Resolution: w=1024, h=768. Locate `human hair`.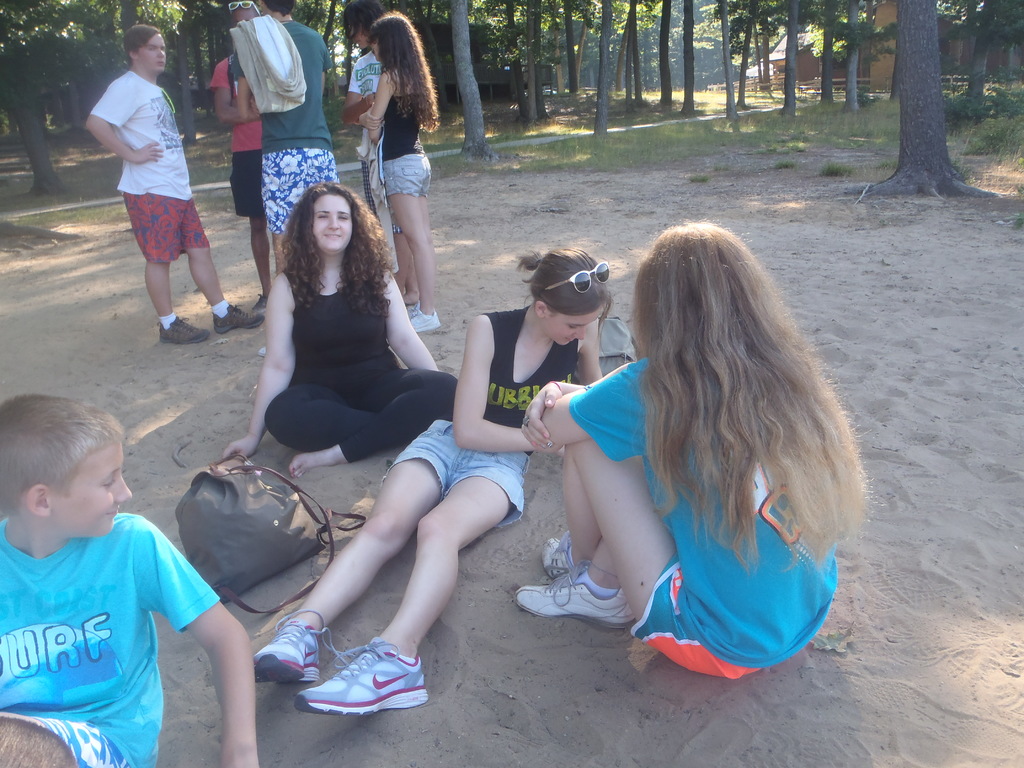
BBox(516, 248, 612, 357).
